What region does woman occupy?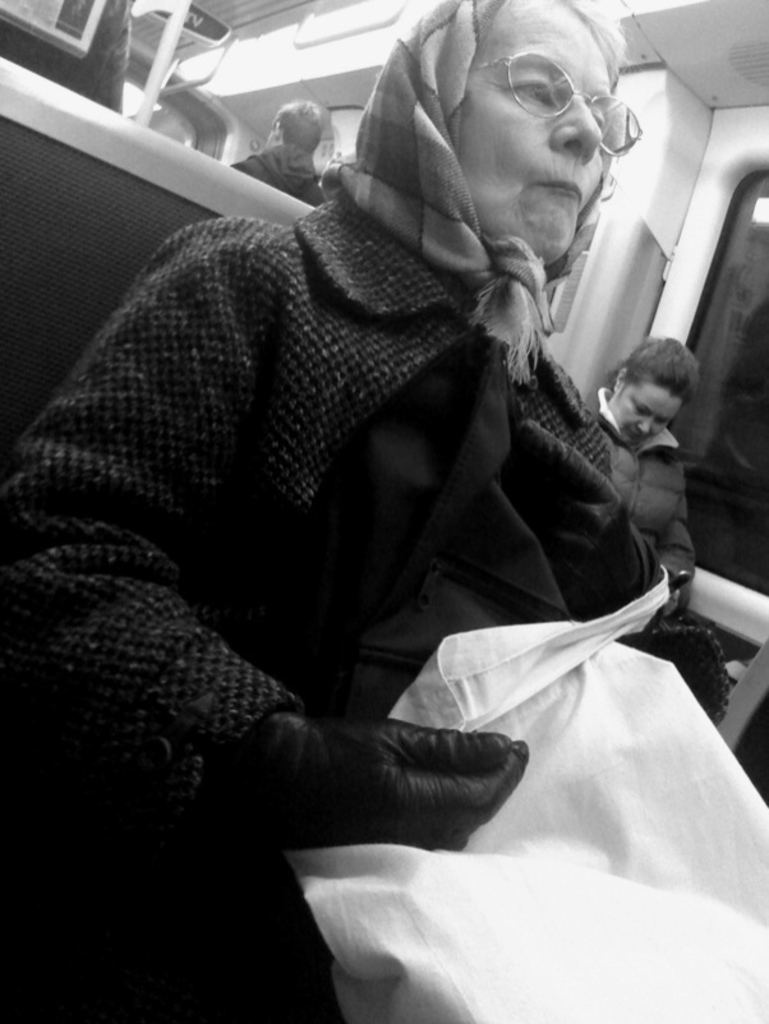
BBox(89, 0, 690, 1006).
